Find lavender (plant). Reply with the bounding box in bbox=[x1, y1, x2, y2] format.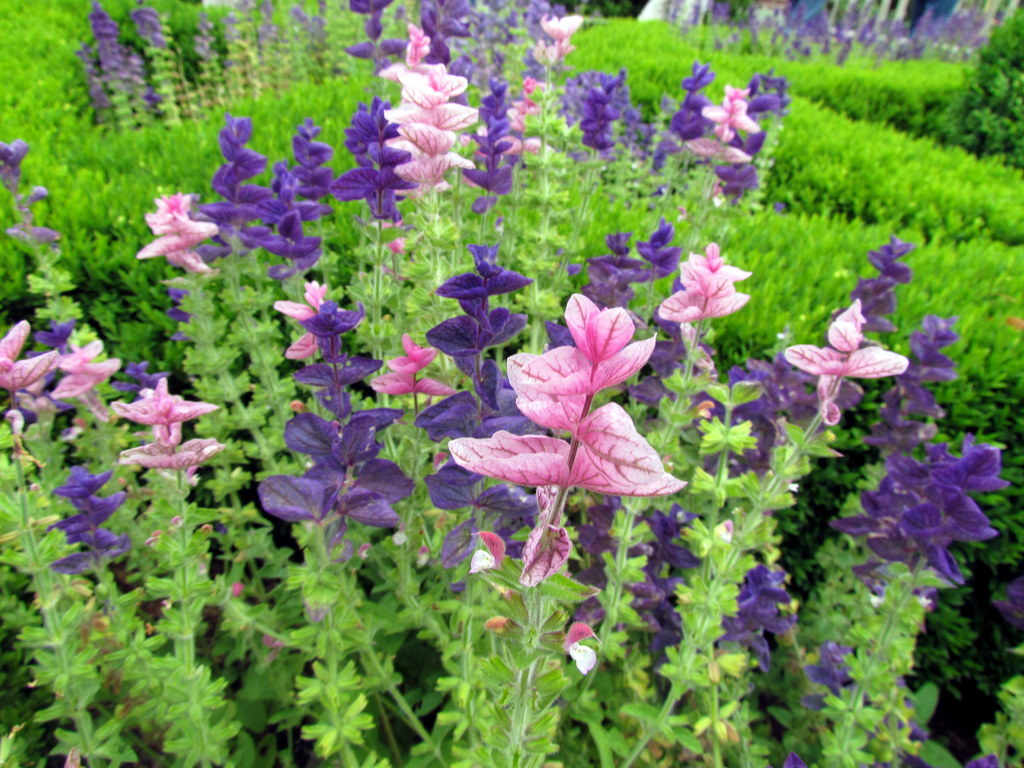
bbox=[235, 0, 273, 98].
